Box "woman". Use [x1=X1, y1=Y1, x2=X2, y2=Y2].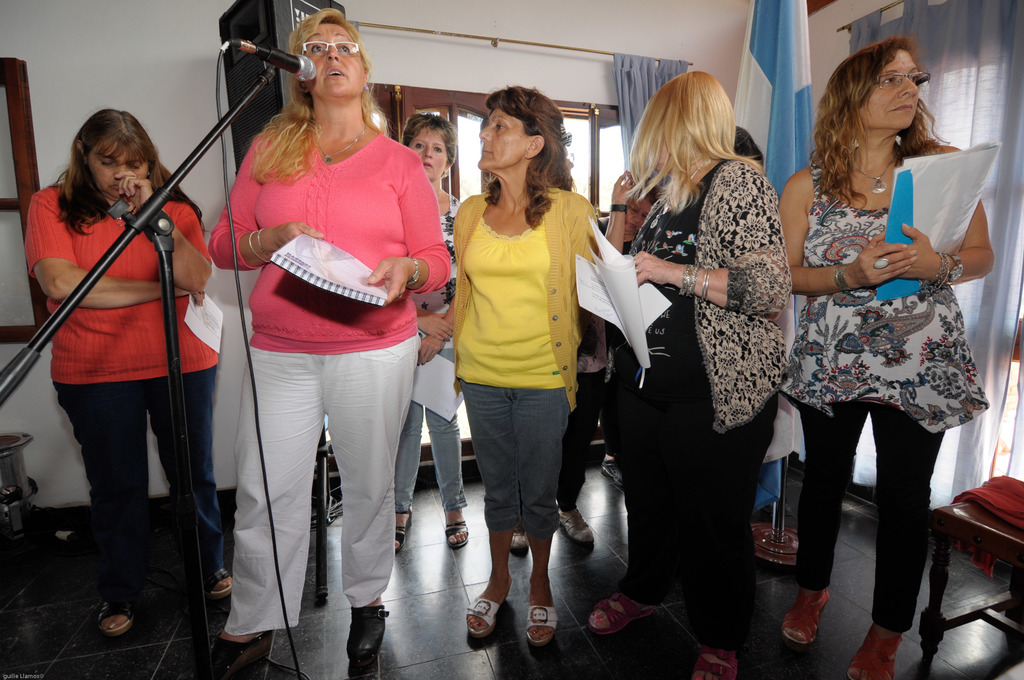
[x1=23, y1=108, x2=228, y2=636].
